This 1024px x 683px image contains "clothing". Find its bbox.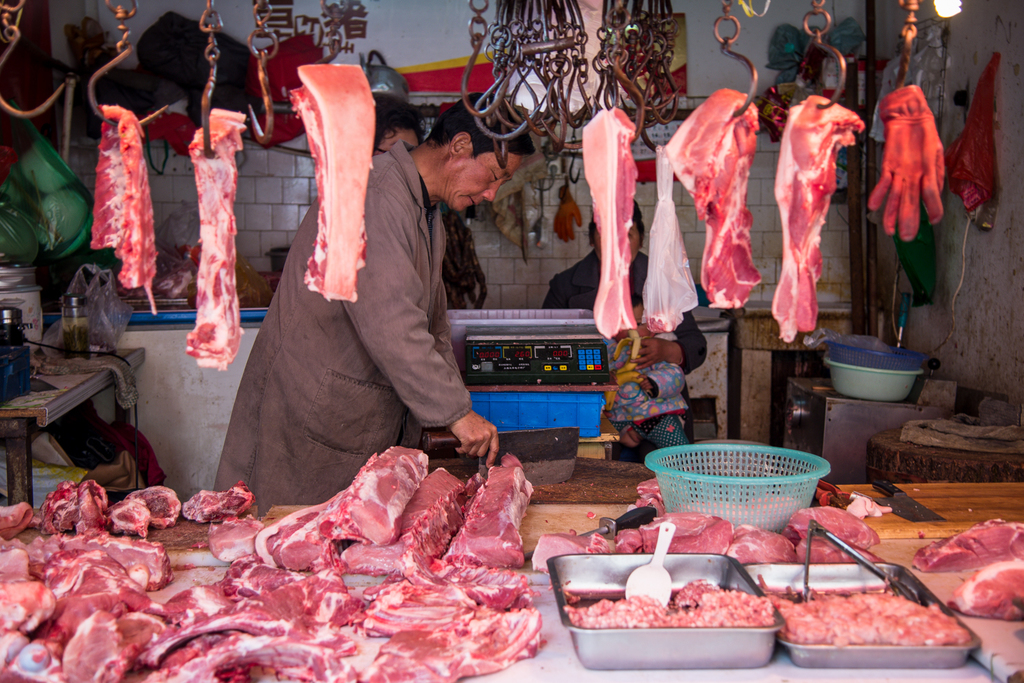
[x1=545, y1=242, x2=705, y2=367].
